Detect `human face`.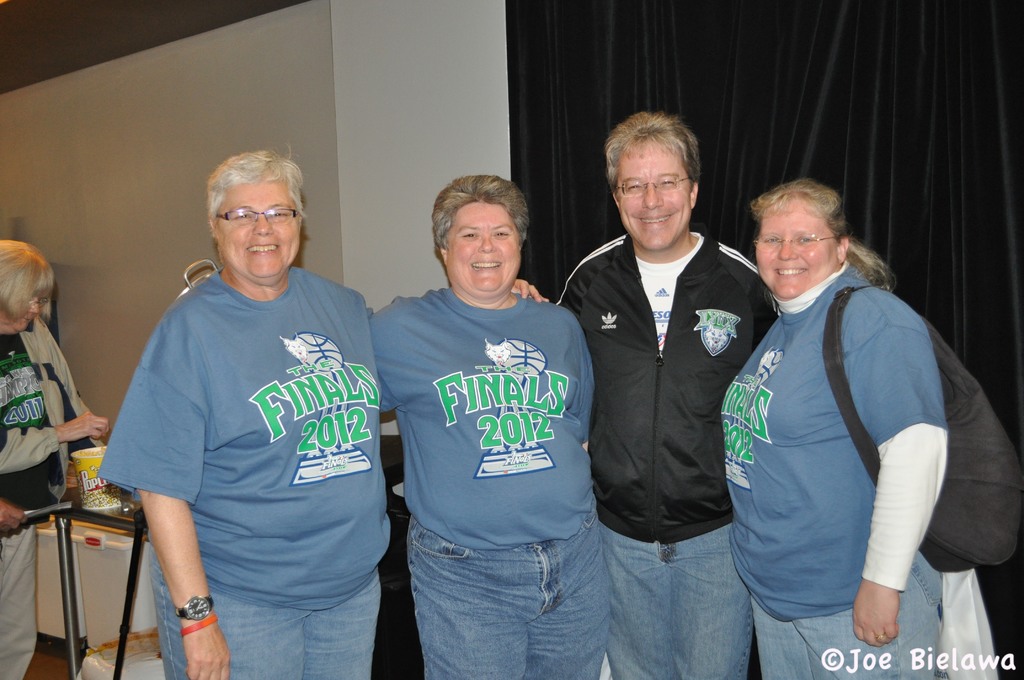
Detected at crop(216, 182, 301, 282).
